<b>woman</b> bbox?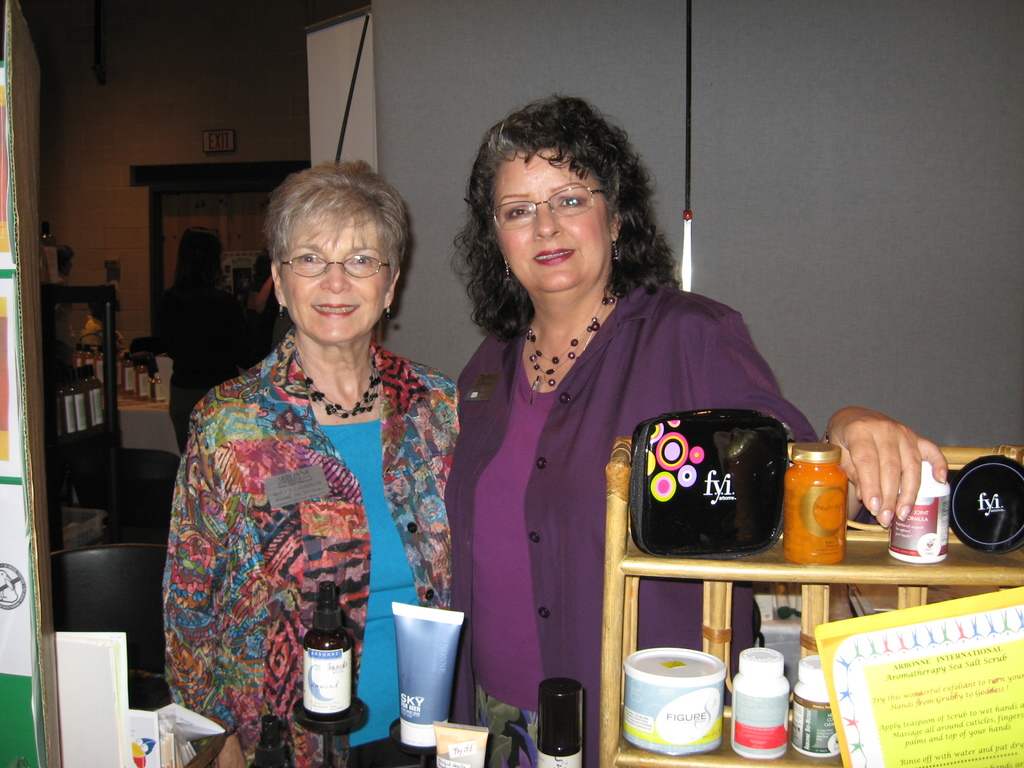
rect(451, 94, 947, 767)
